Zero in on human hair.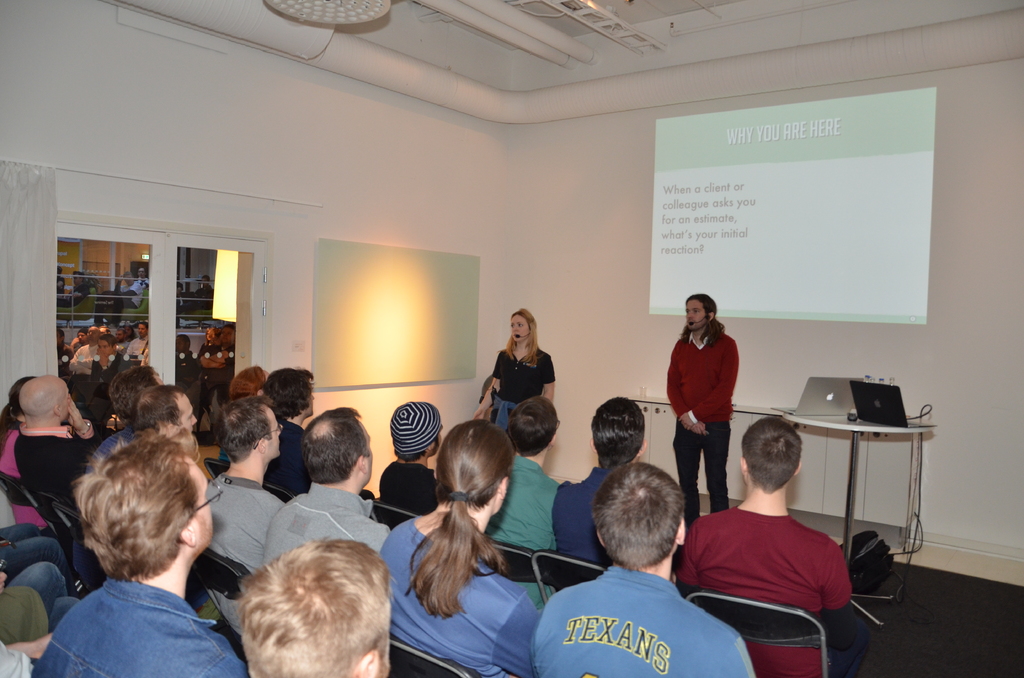
Zeroed in: x1=211 y1=542 x2=399 y2=677.
